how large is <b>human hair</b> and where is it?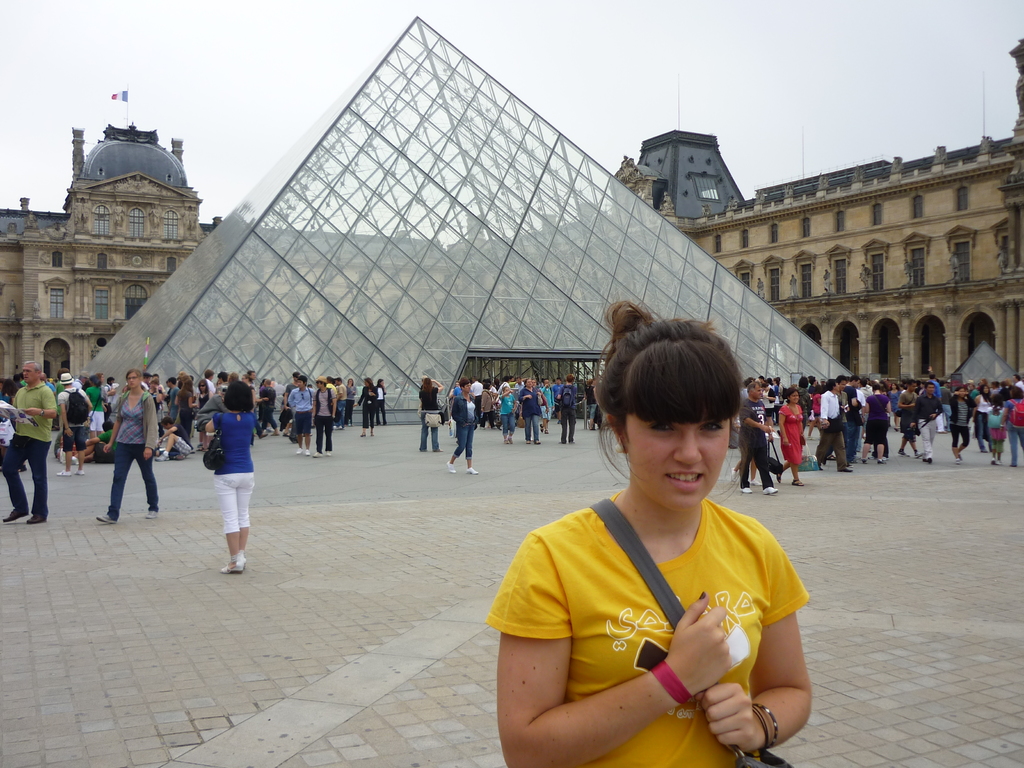
Bounding box: [180,371,186,378].
